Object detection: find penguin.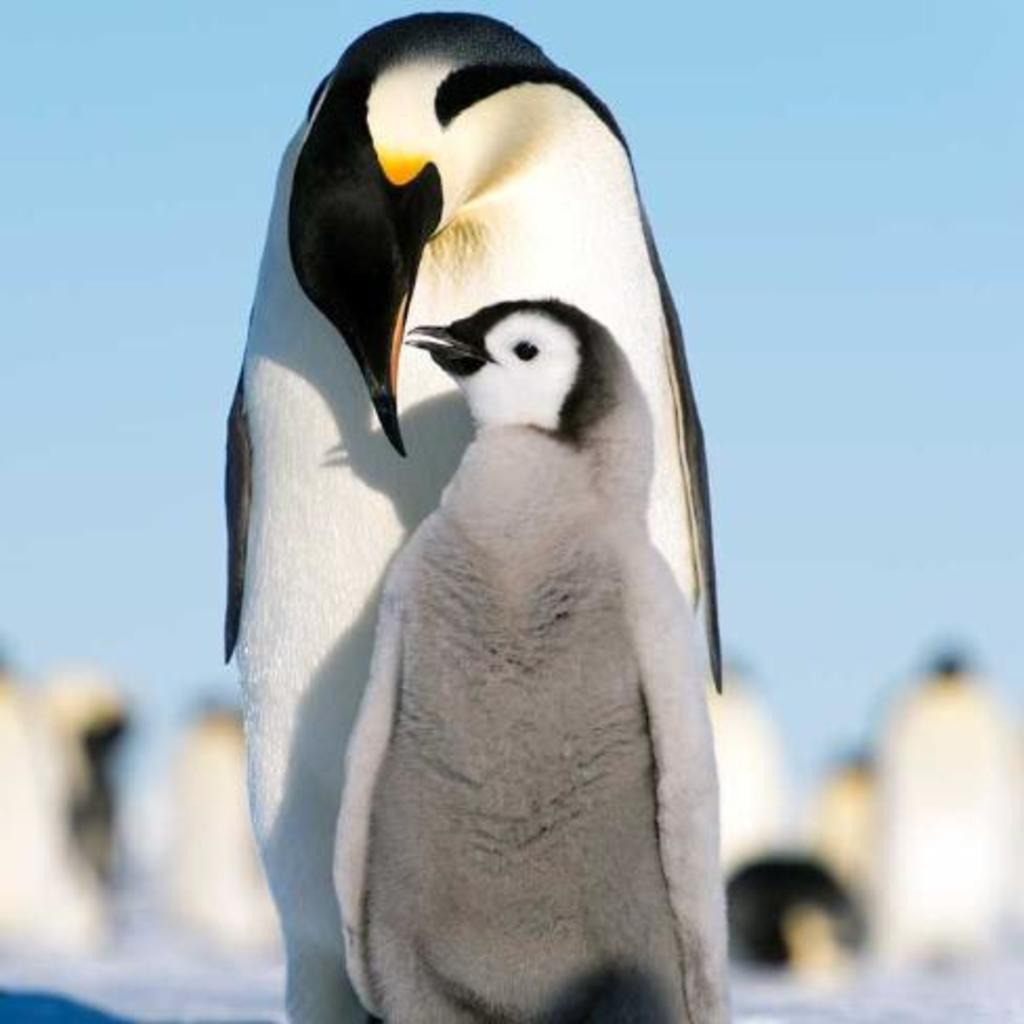
BBox(323, 292, 745, 1022).
